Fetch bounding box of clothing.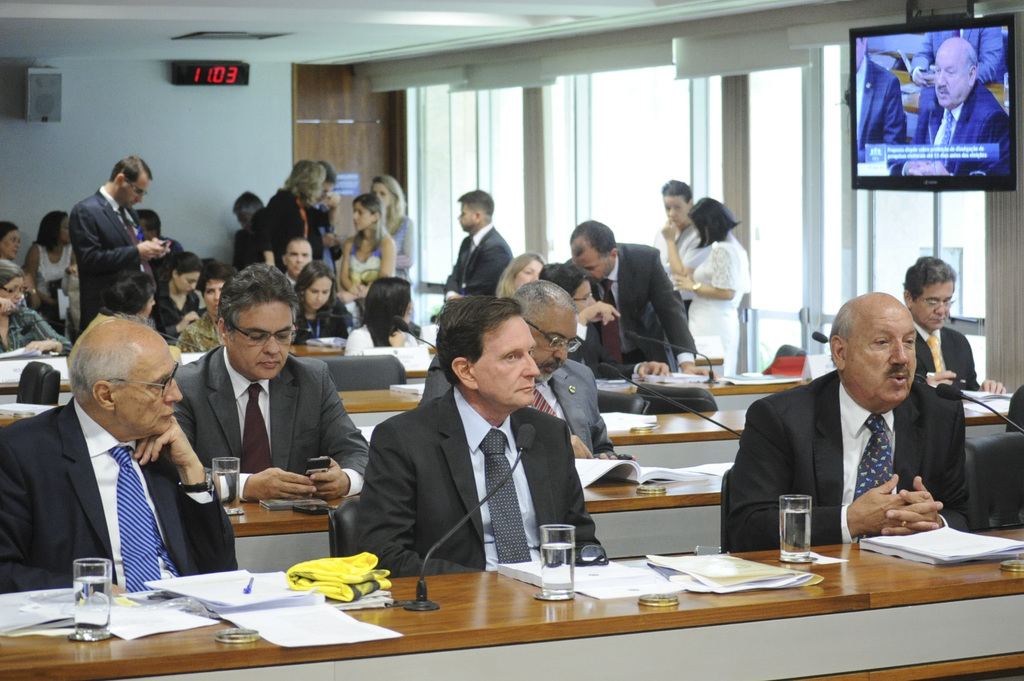
Bbox: 296, 304, 344, 346.
